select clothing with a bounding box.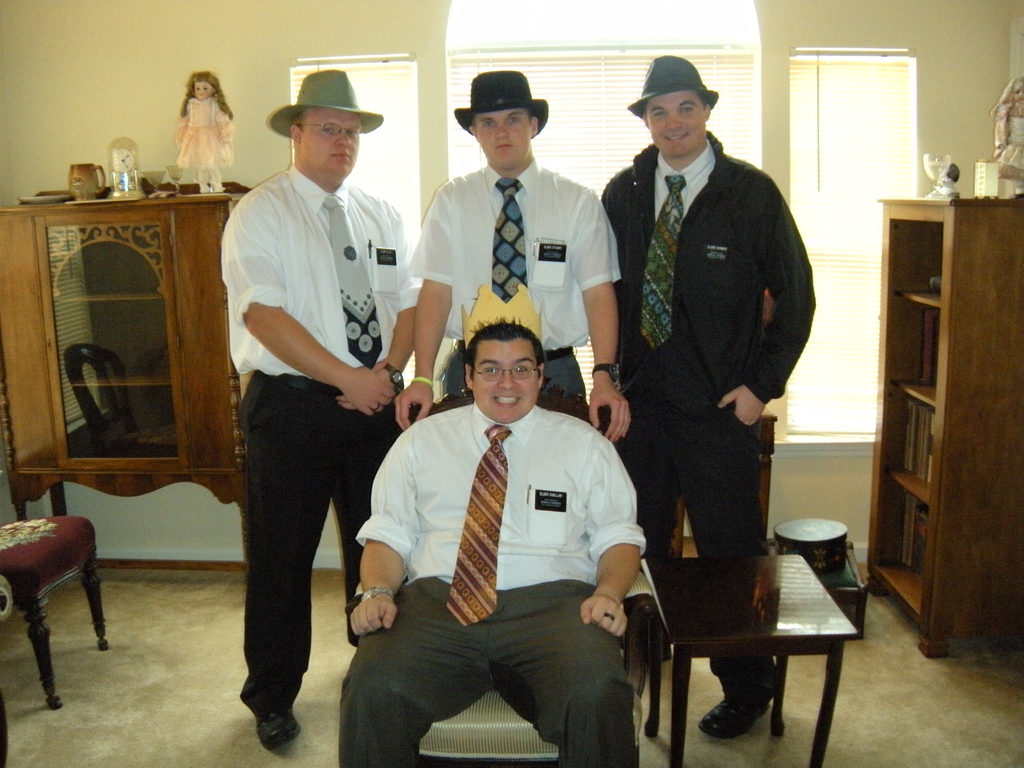
select_region(328, 573, 636, 767).
